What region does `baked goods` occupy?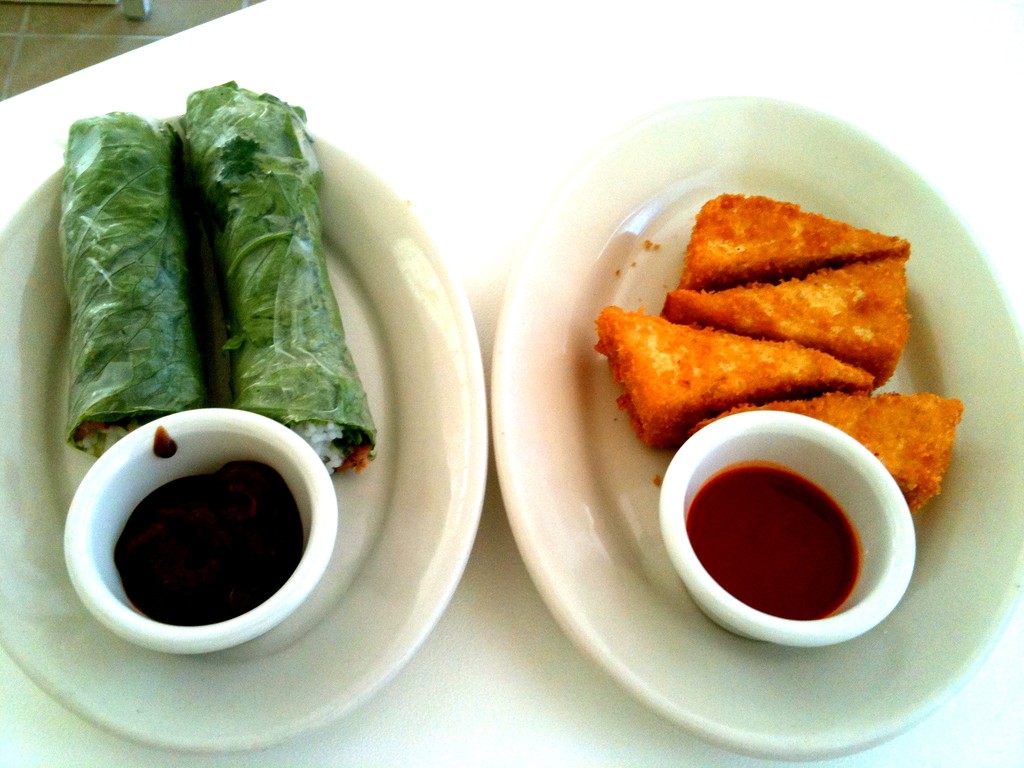
bbox=[593, 303, 875, 451].
